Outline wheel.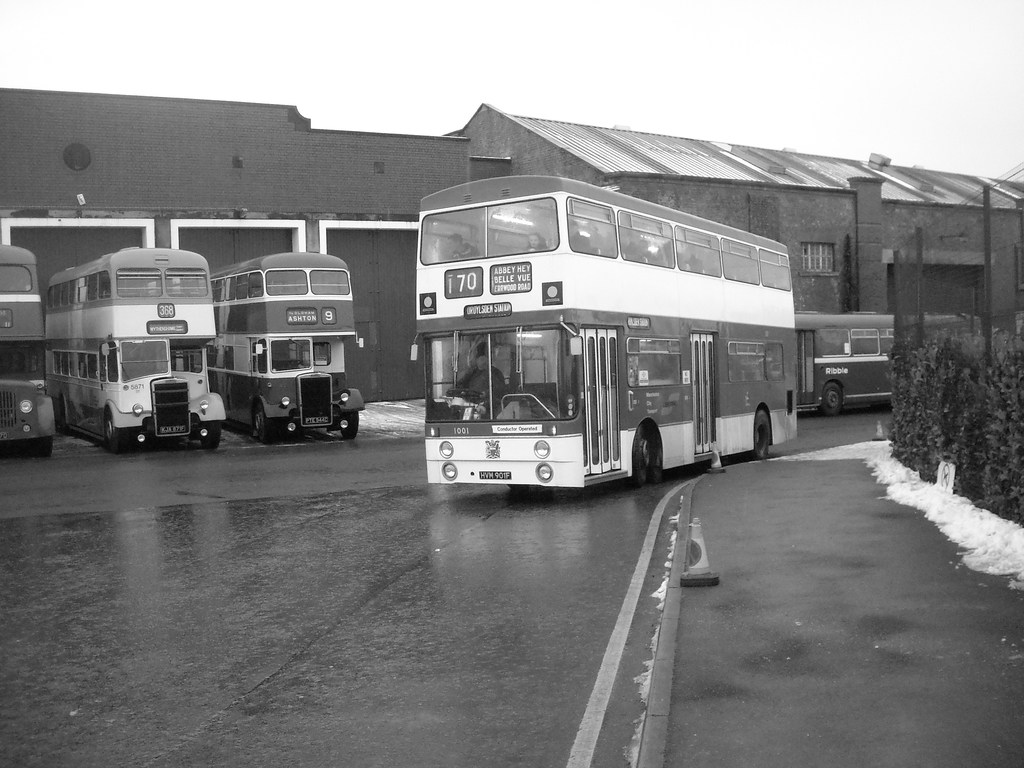
Outline: [205,428,218,452].
